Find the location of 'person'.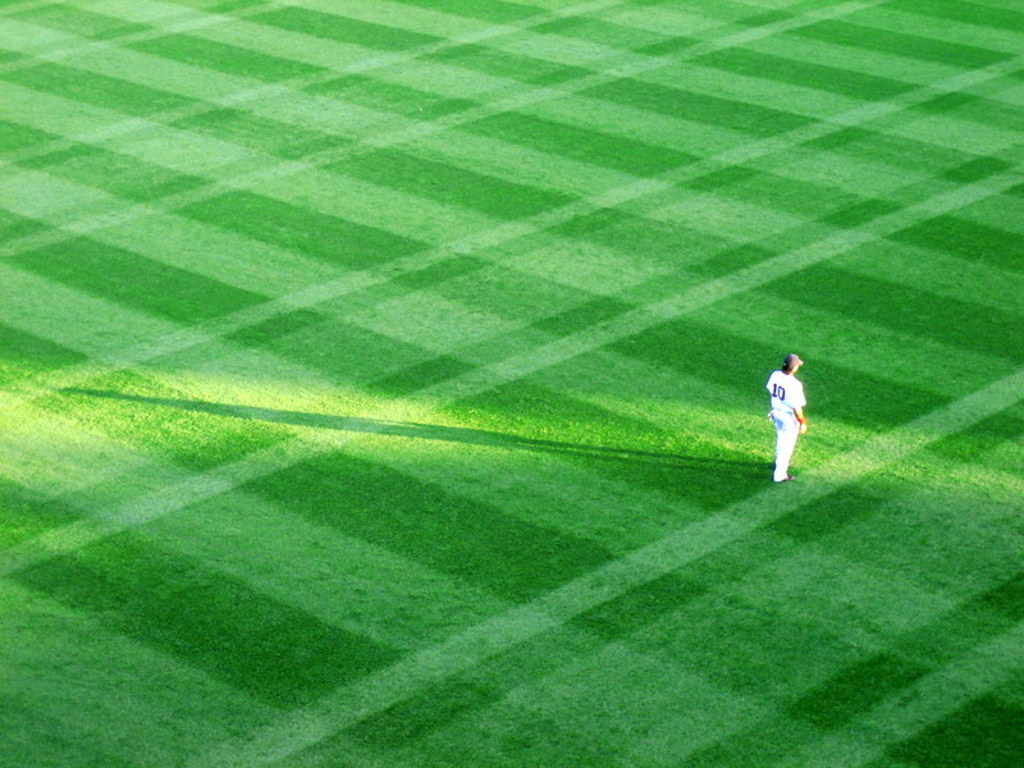
Location: select_region(746, 349, 815, 485).
